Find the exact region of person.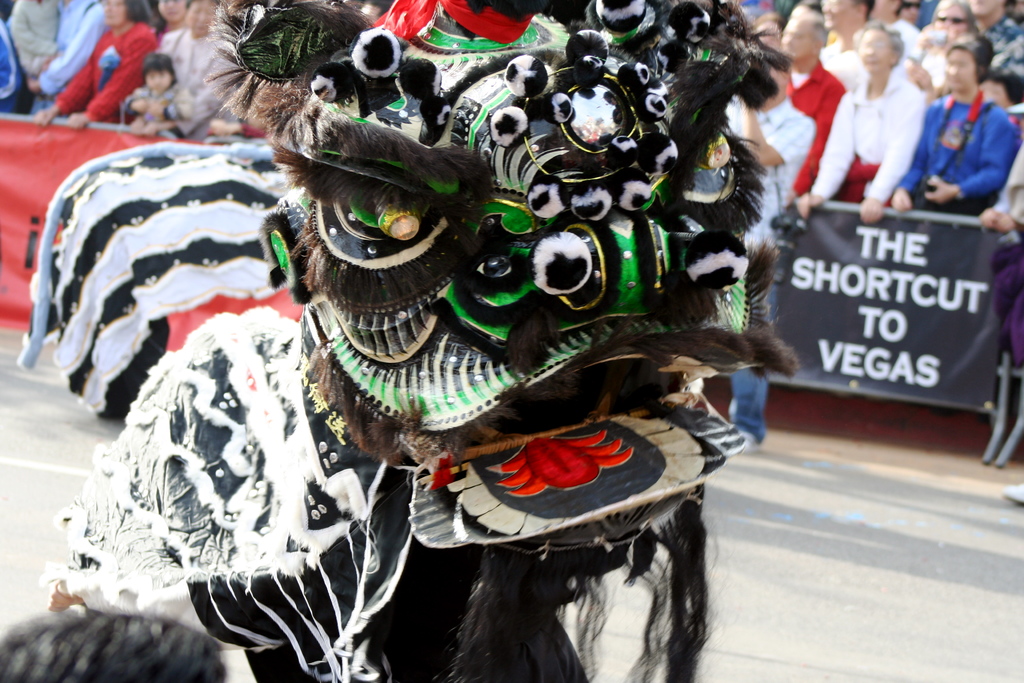
Exact region: [left=933, top=0, right=977, bottom=44].
